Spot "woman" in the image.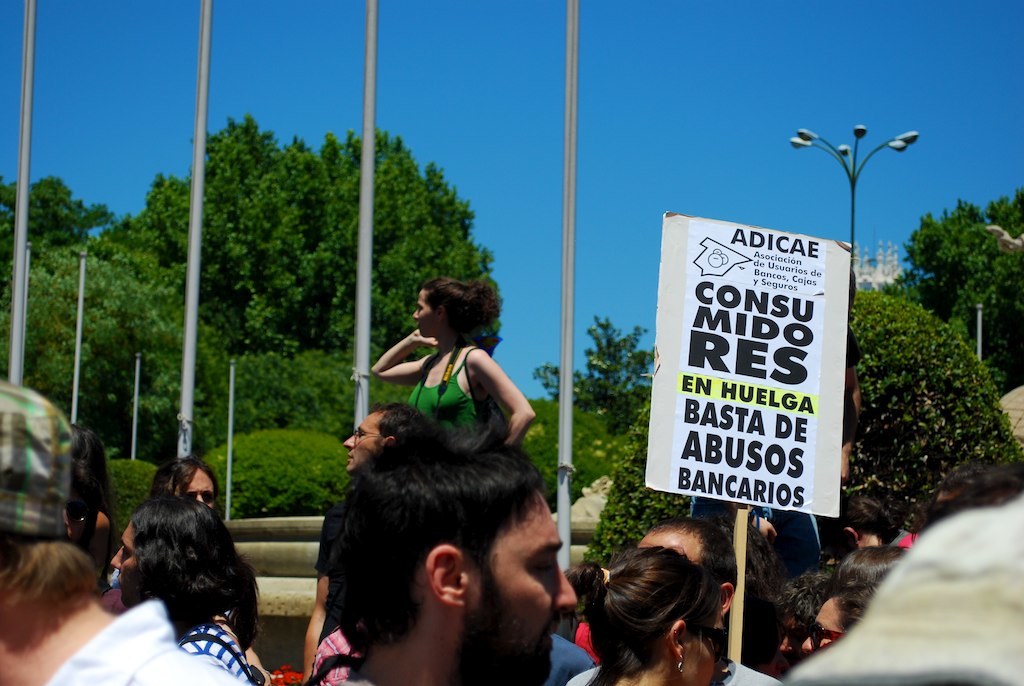
"woman" found at (left=366, top=274, right=537, bottom=463).
